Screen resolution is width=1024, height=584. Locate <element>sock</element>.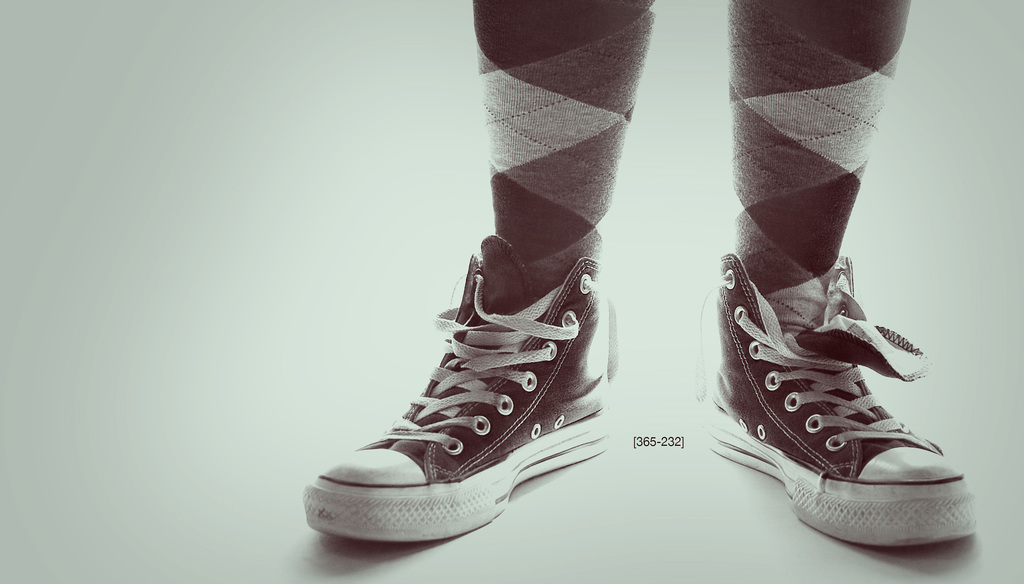
pyautogui.locateOnScreen(468, 0, 658, 287).
